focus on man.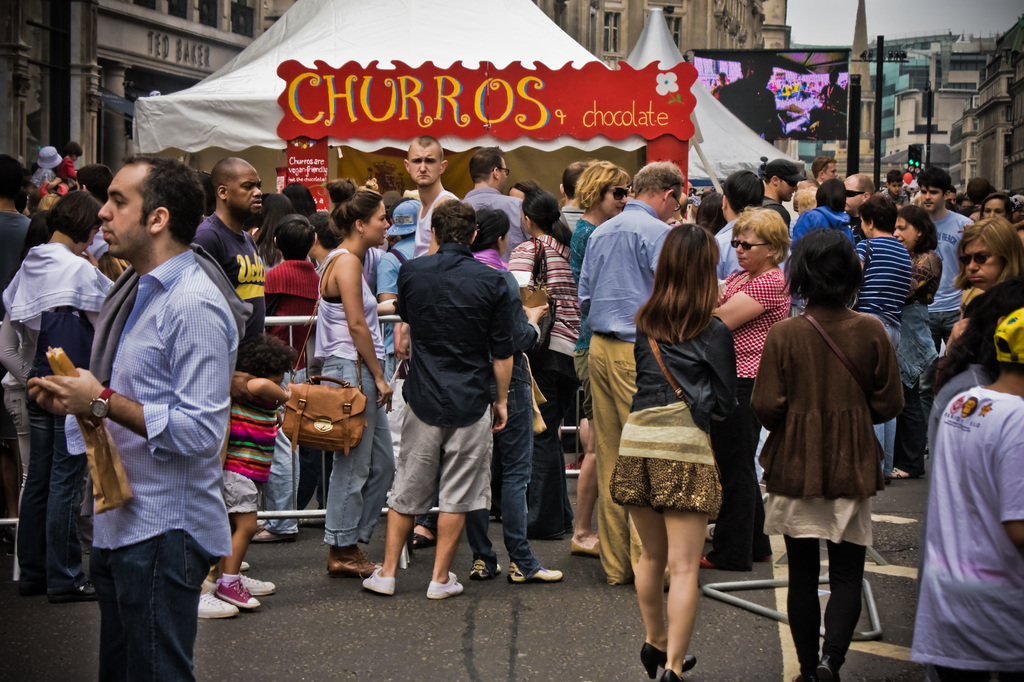
Focused at [x1=886, y1=165, x2=979, y2=482].
